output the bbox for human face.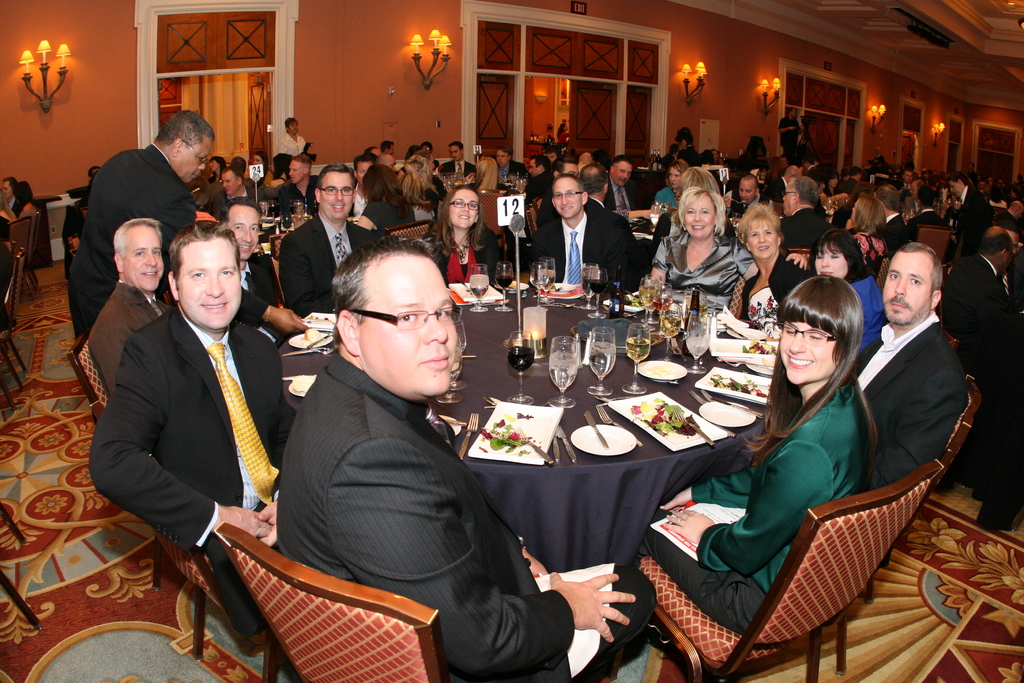
bbox=[527, 159, 540, 176].
